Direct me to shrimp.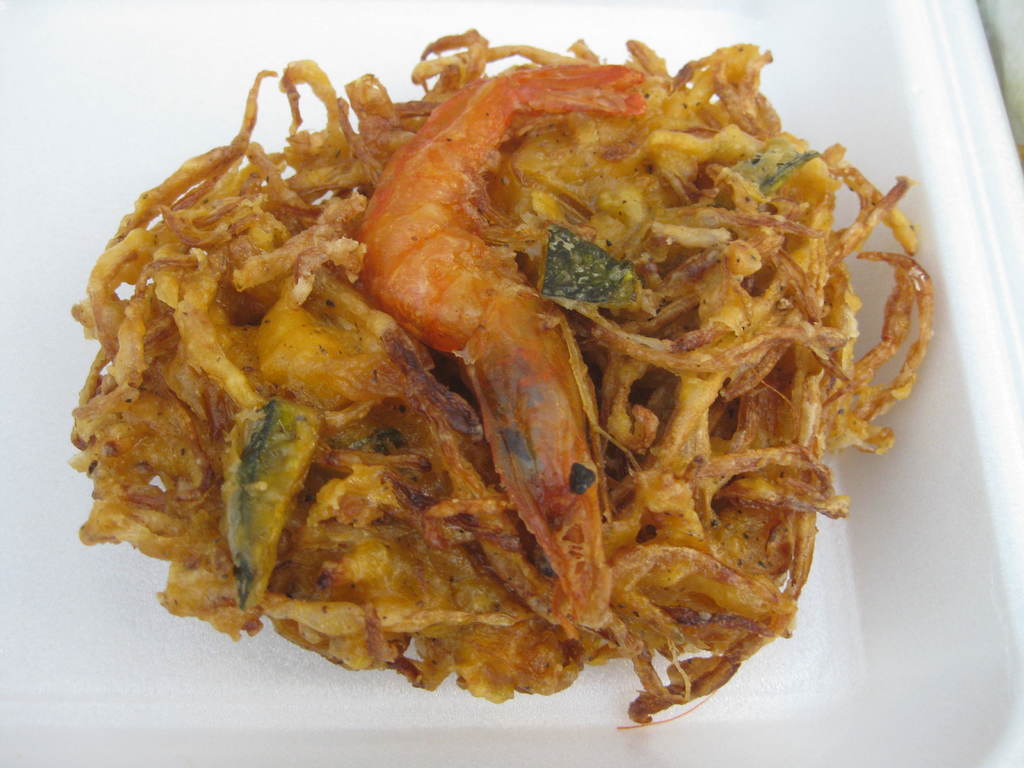
Direction: select_region(344, 63, 637, 623).
